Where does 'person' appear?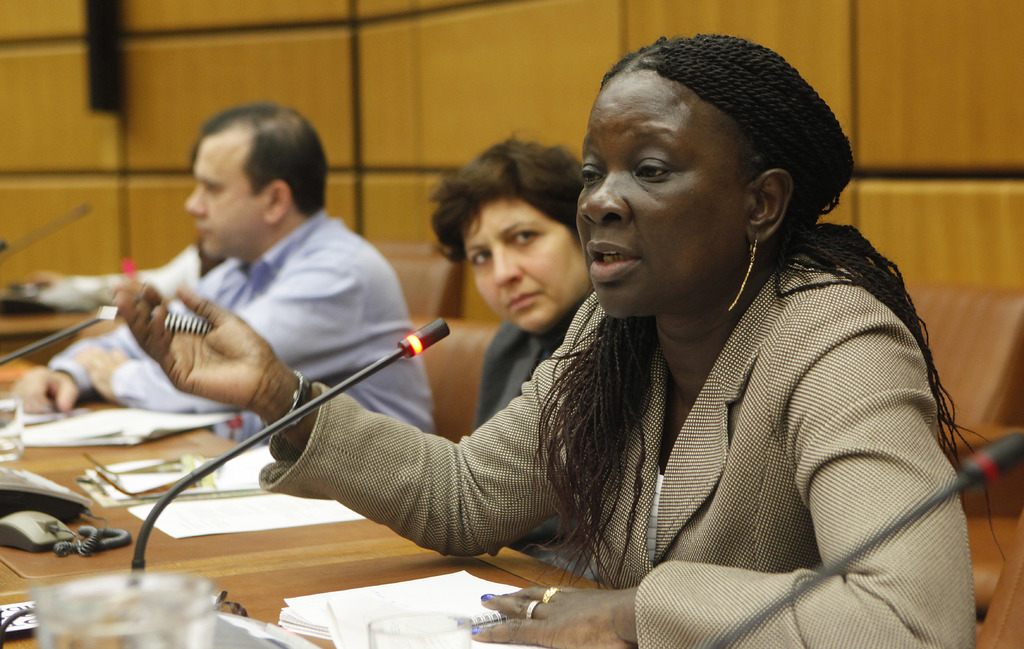
Appears at x1=110, y1=34, x2=1007, y2=648.
